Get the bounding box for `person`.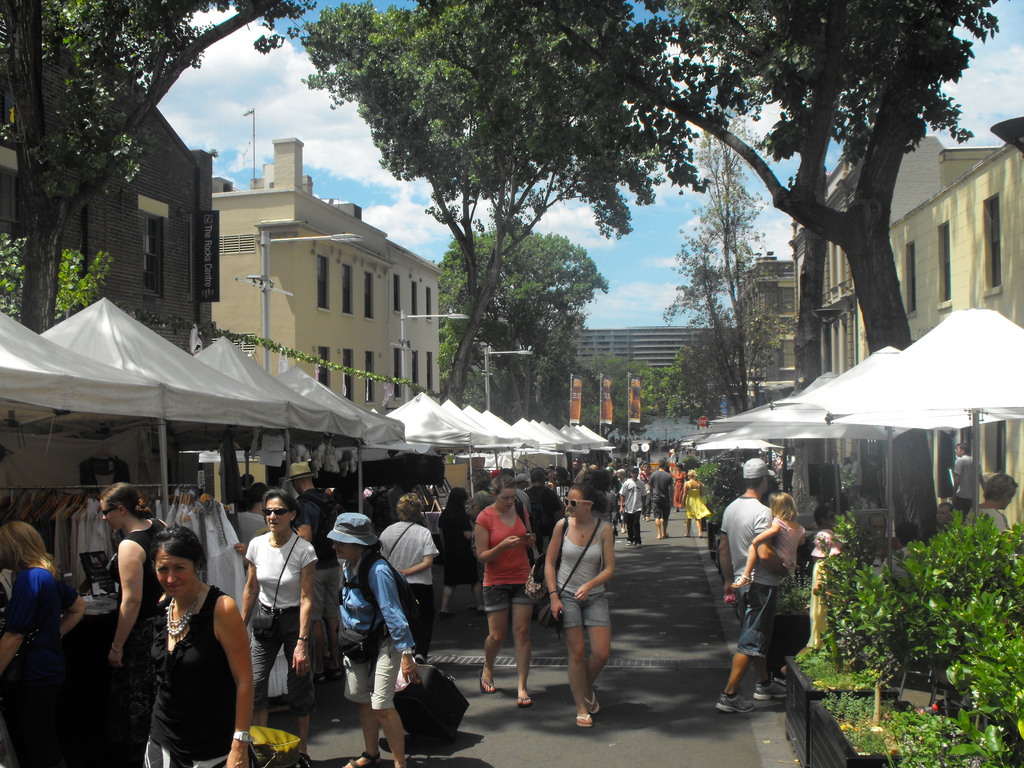
856/454/884/511.
